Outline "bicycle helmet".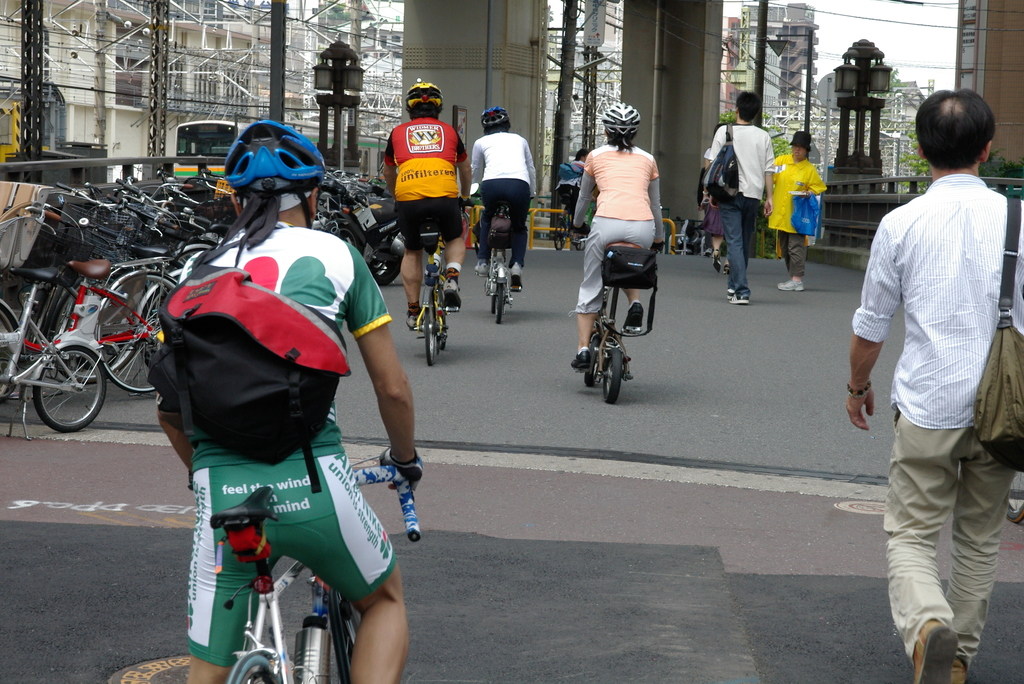
Outline: pyautogui.locateOnScreen(228, 123, 323, 188).
